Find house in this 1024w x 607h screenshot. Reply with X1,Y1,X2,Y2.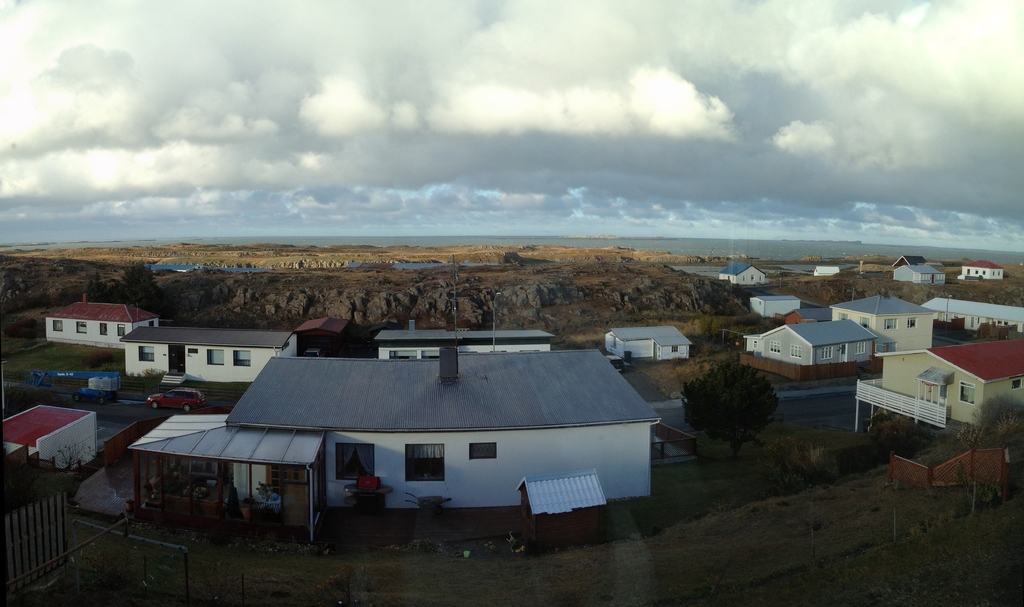
598,314,691,363.
